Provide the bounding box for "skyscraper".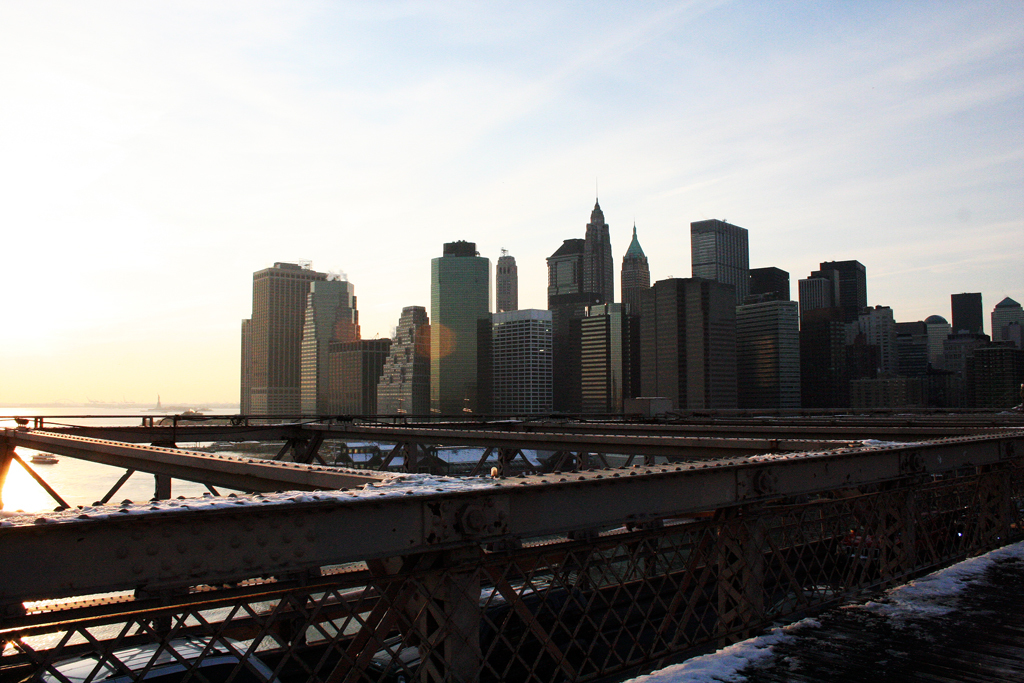
861,299,898,372.
